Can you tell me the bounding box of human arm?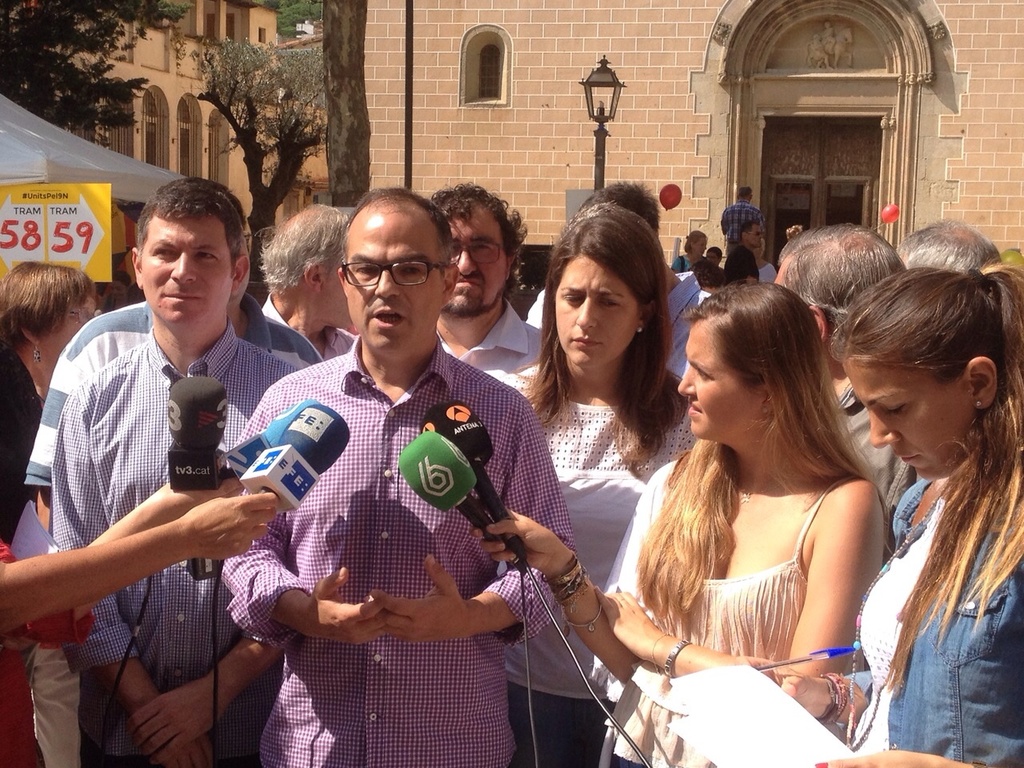
<box>741,656,870,732</box>.
